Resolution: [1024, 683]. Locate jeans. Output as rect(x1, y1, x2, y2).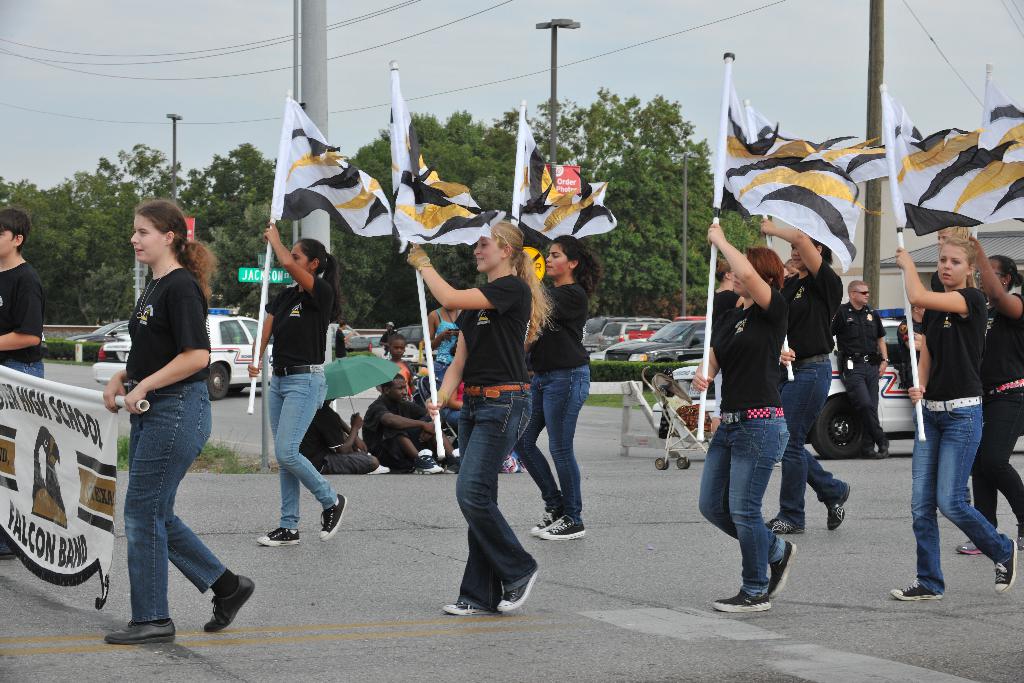
rect(698, 404, 789, 592).
